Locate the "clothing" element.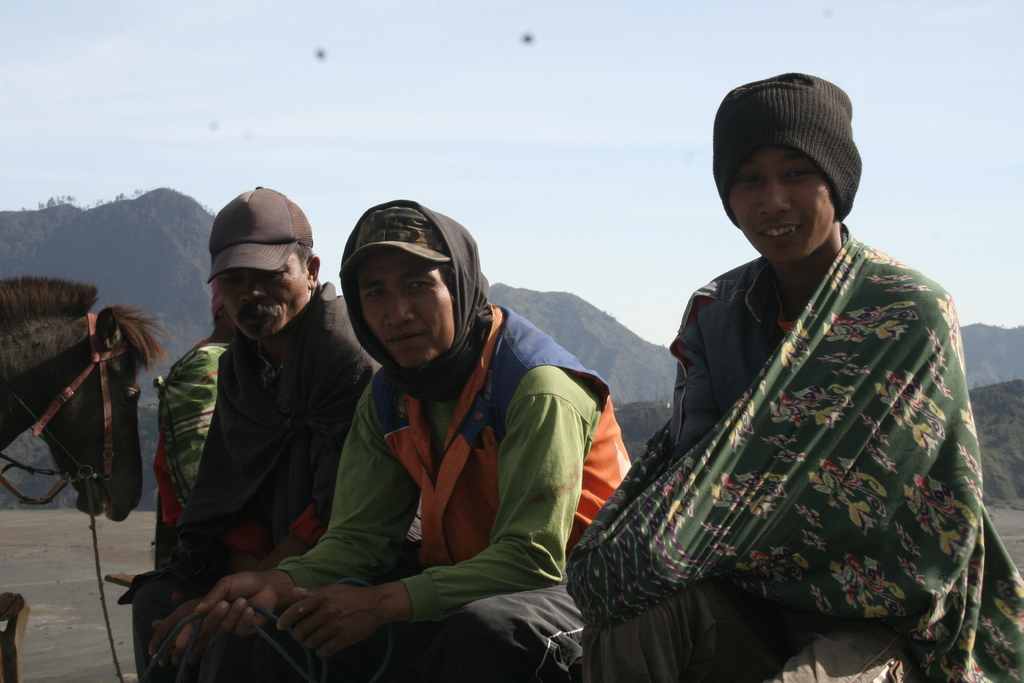
Element bbox: pyautogui.locateOnScreen(124, 278, 380, 682).
